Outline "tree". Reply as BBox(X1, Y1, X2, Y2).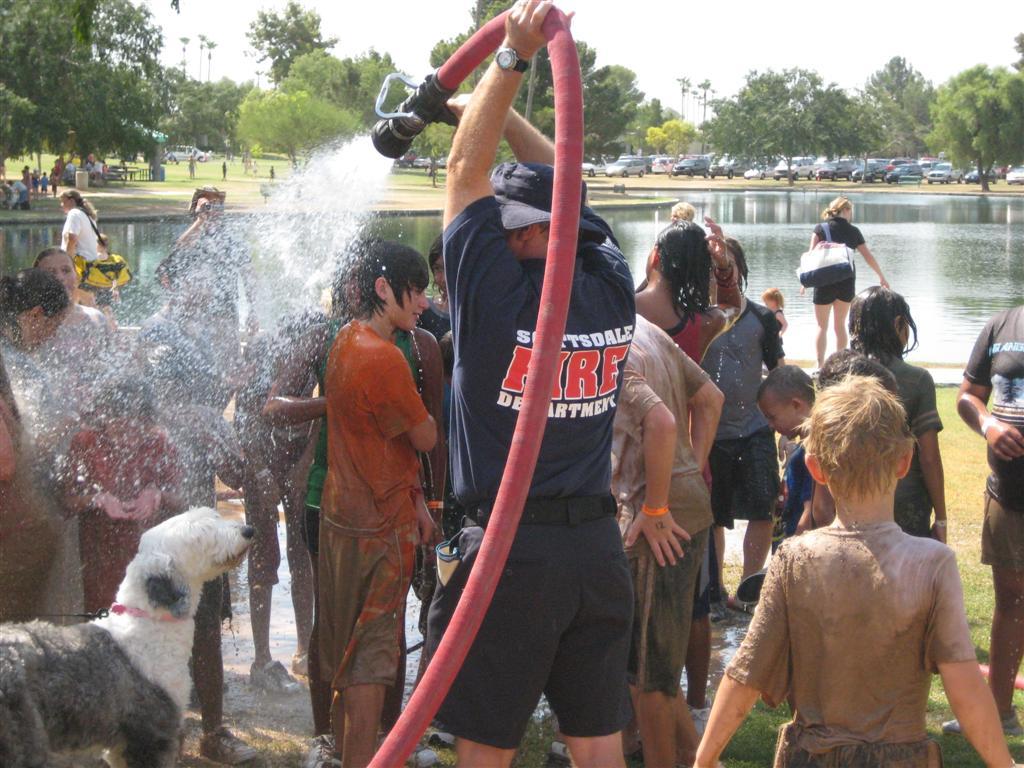
BBox(0, 0, 172, 179).
